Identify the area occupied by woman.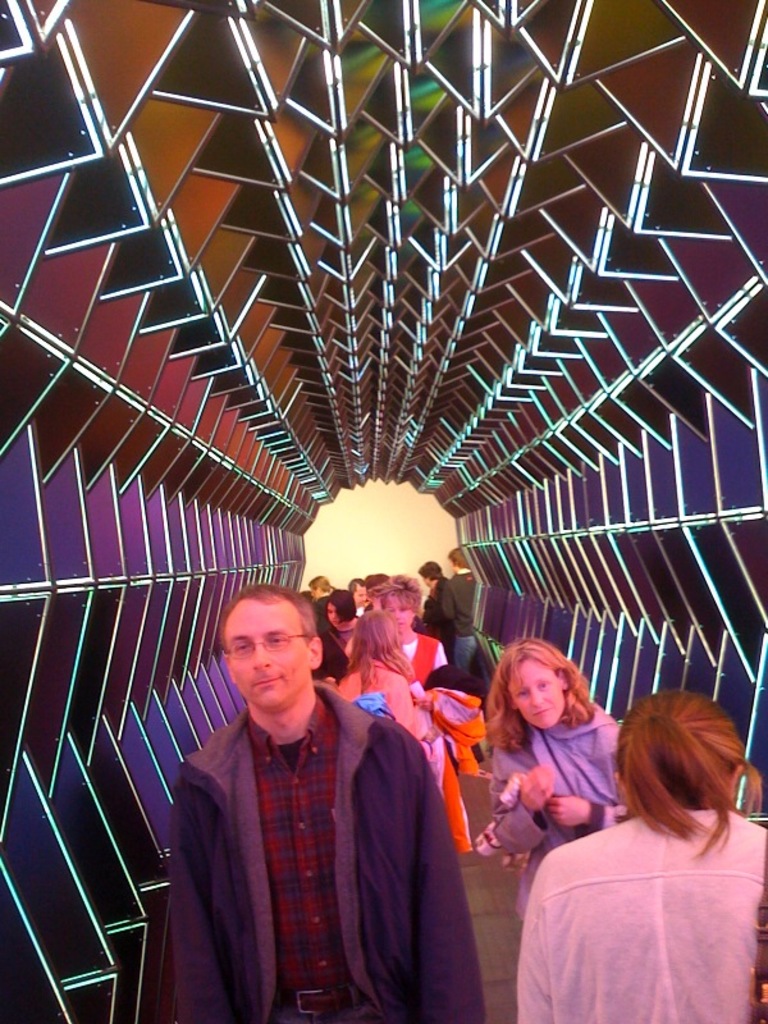
Area: bbox(316, 581, 367, 699).
